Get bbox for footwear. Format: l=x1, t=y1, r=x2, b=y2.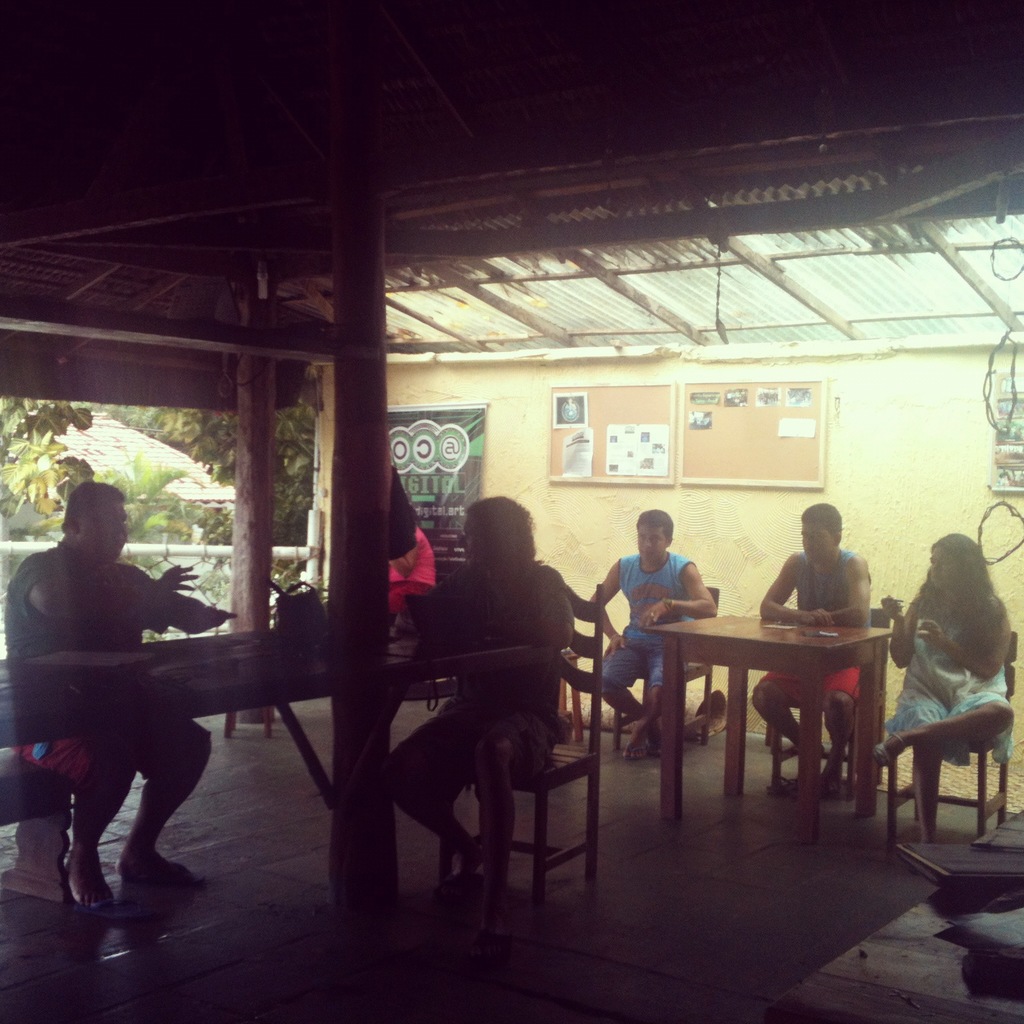
l=141, t=870, r=207, b=883.
